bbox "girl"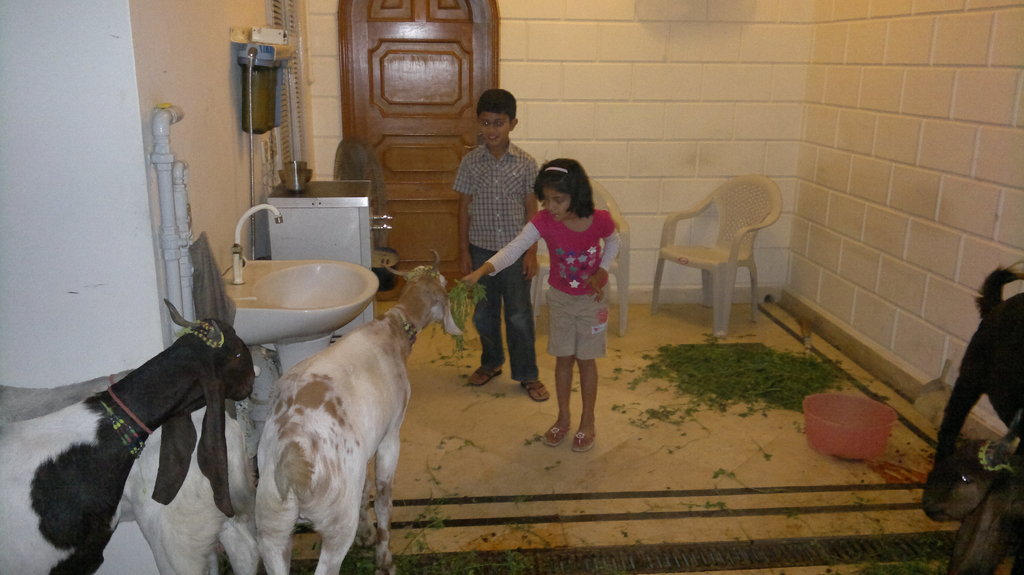
bbox(456, 159, 621, 450)
